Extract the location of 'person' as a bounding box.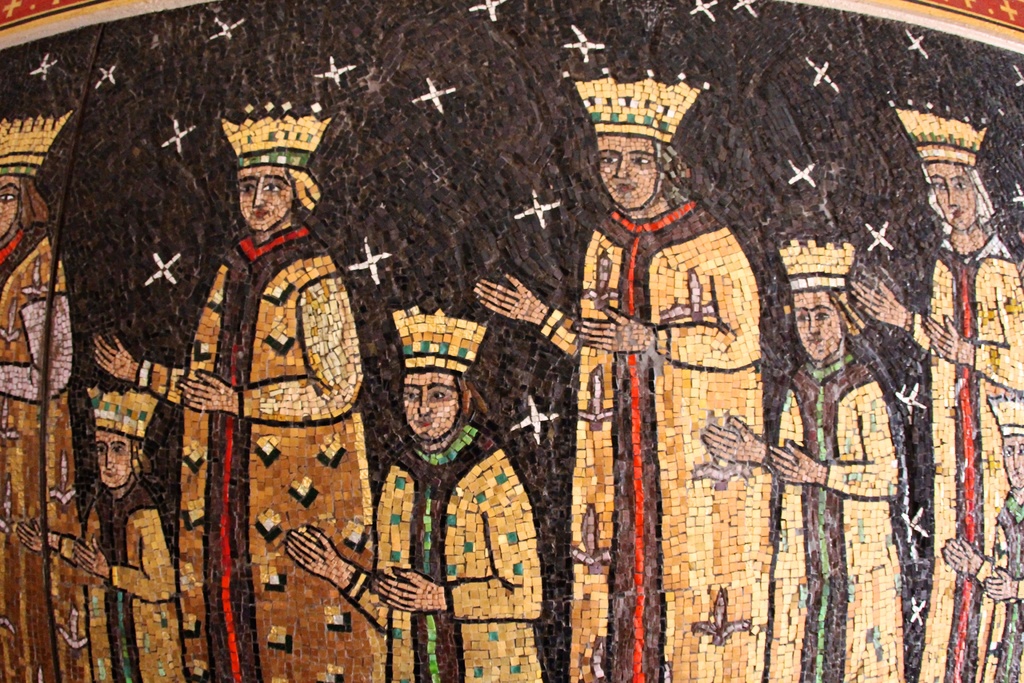
bbox=[287, 304, 540, 680].
